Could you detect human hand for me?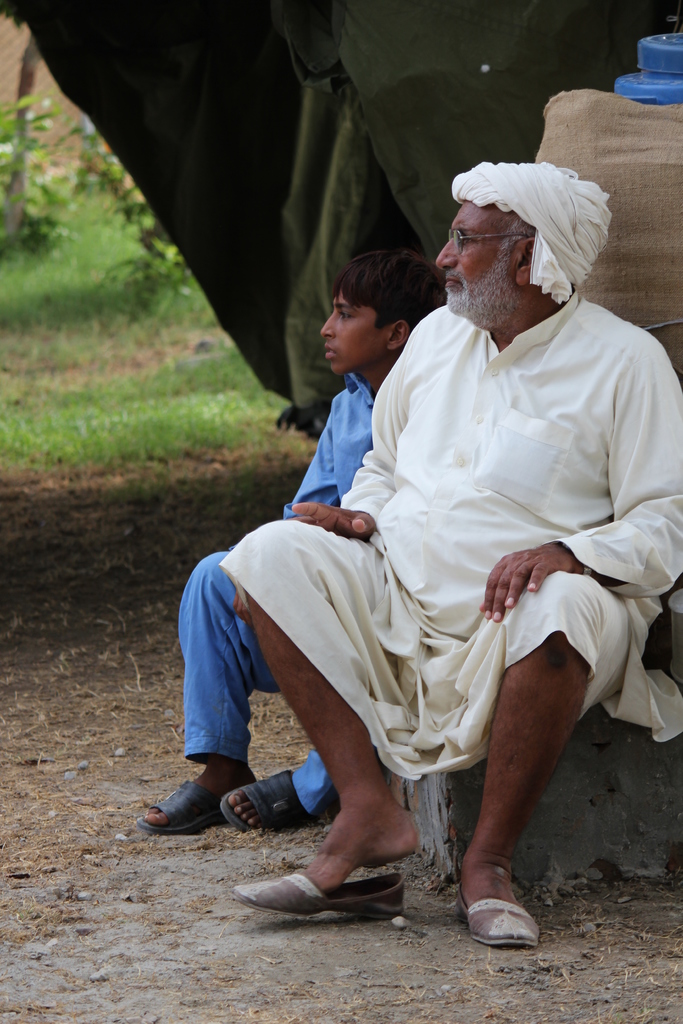
Detection result: x1=485, y1=549, x2=568, y2=624.
